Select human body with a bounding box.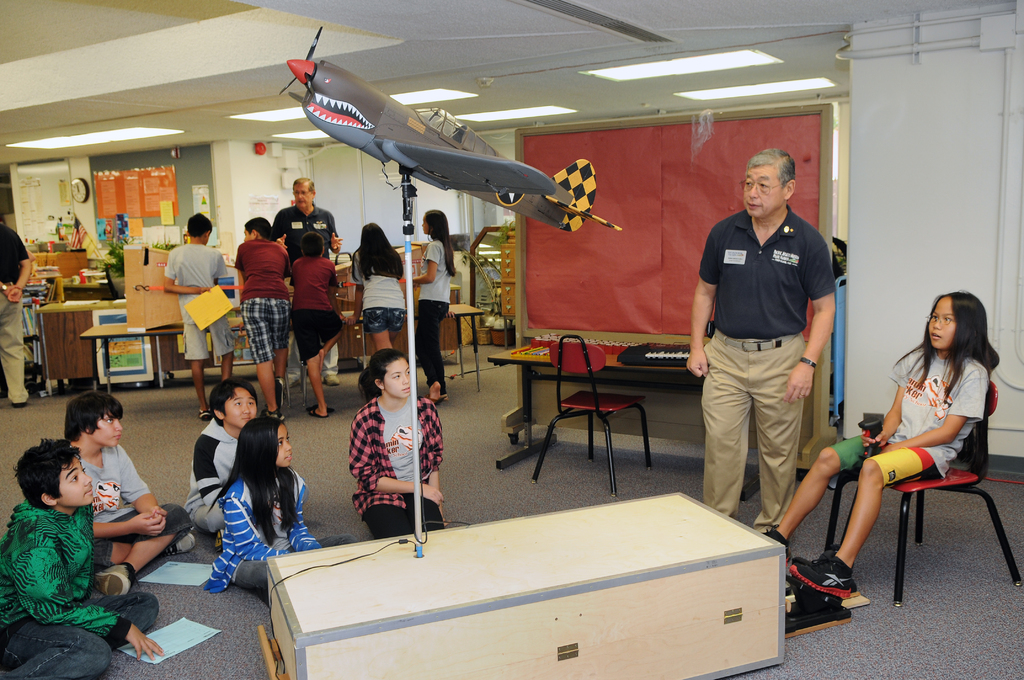
683/200/840/560.
